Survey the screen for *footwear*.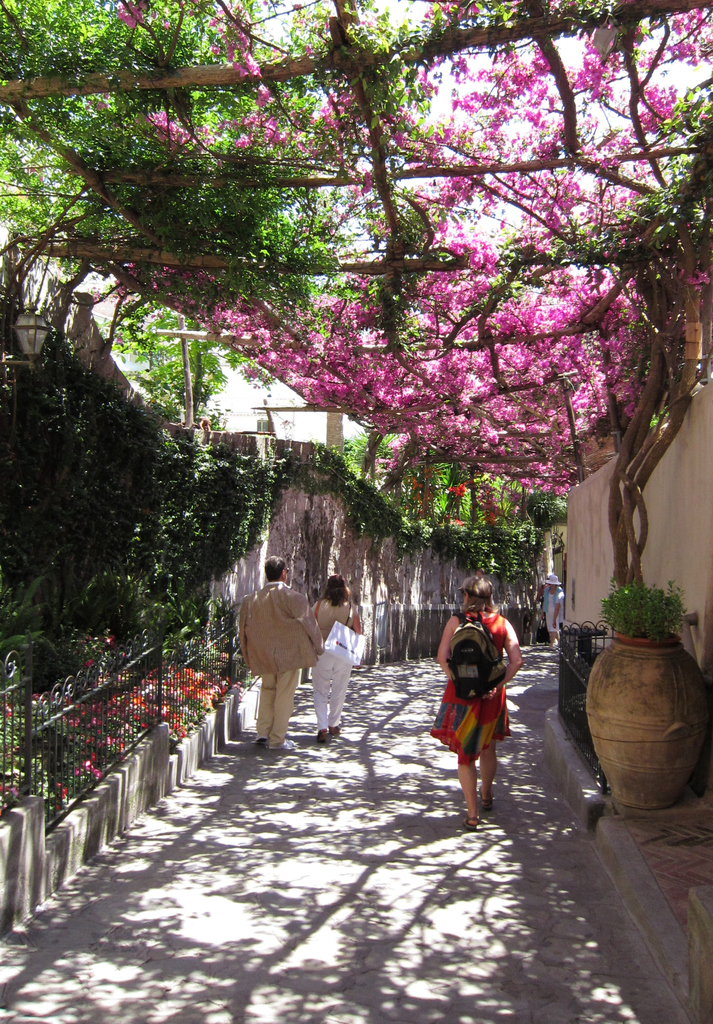
Survey found: left=255, top=739, right=264, bottom=753.
